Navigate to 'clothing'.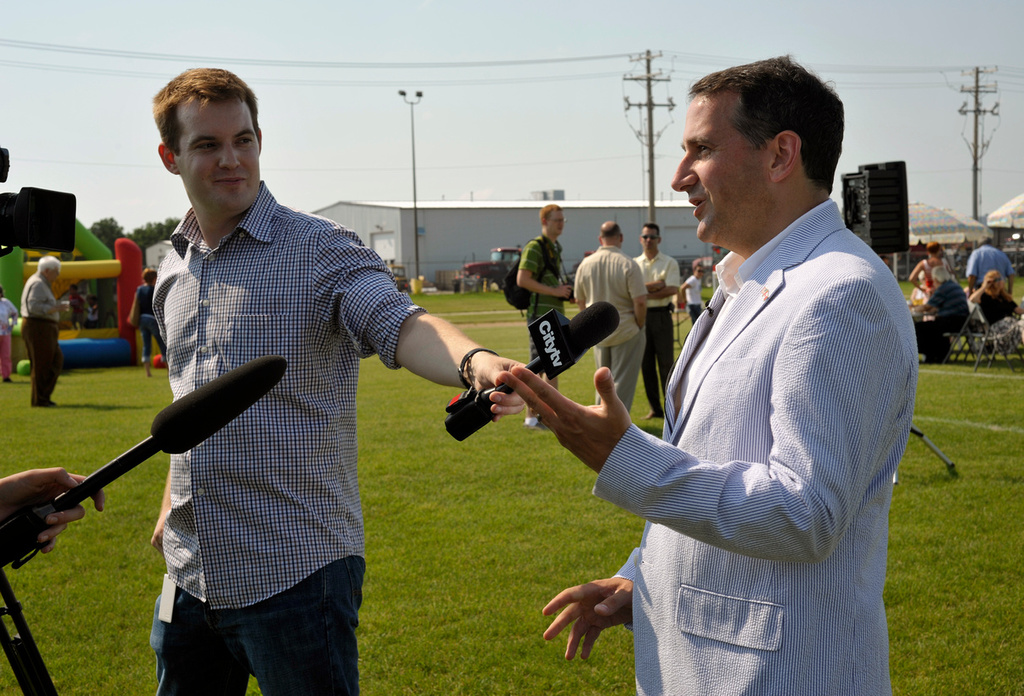
Navigation target: left=575, top=238, right=663, bottom=417.
